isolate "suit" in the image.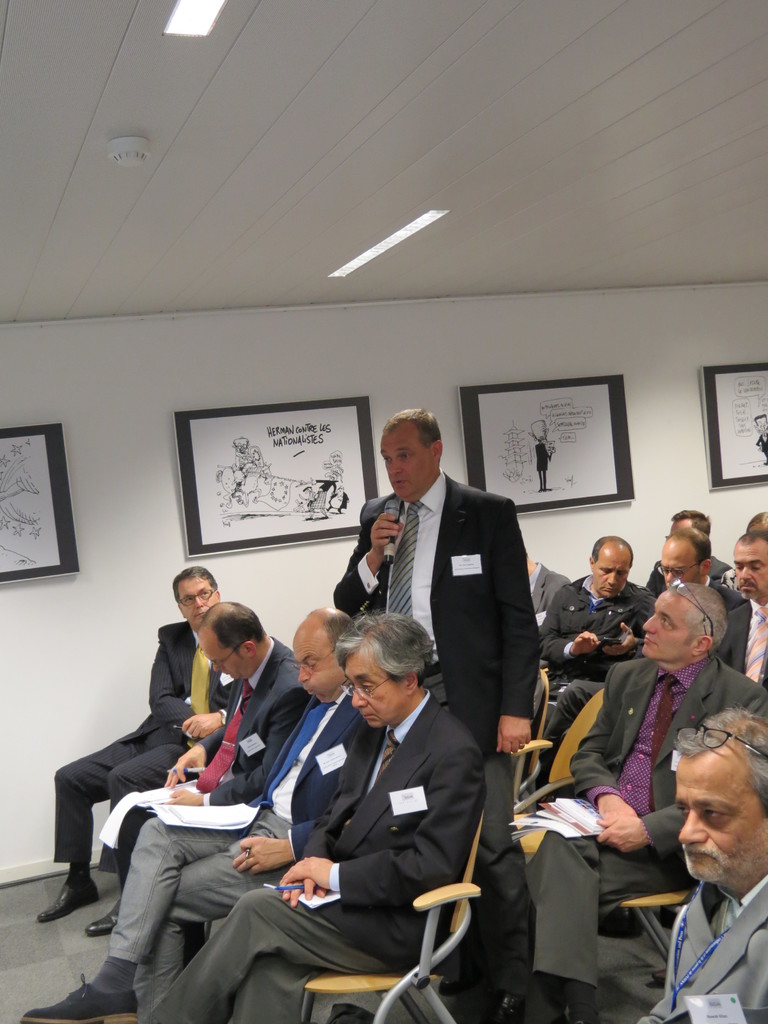
Isolated region: {"left": 297, "top": 688, "right": 486, "bottom": 970}.
